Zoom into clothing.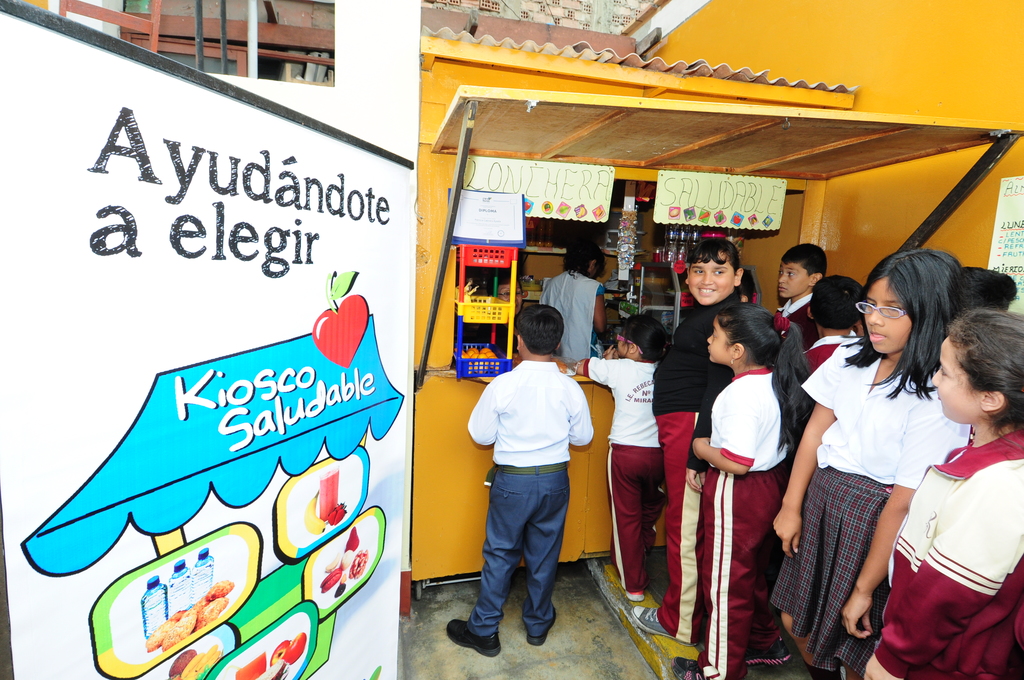
Zoom target: <region>457, 349, 600, 661</region>.
